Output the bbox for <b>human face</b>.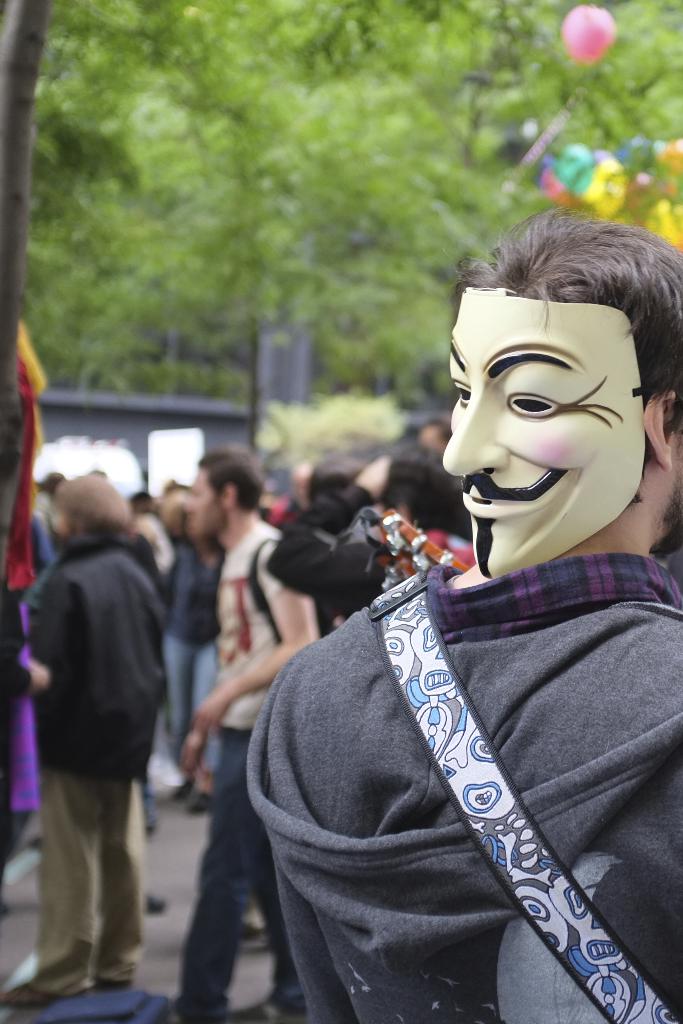
439,289,644,588.
